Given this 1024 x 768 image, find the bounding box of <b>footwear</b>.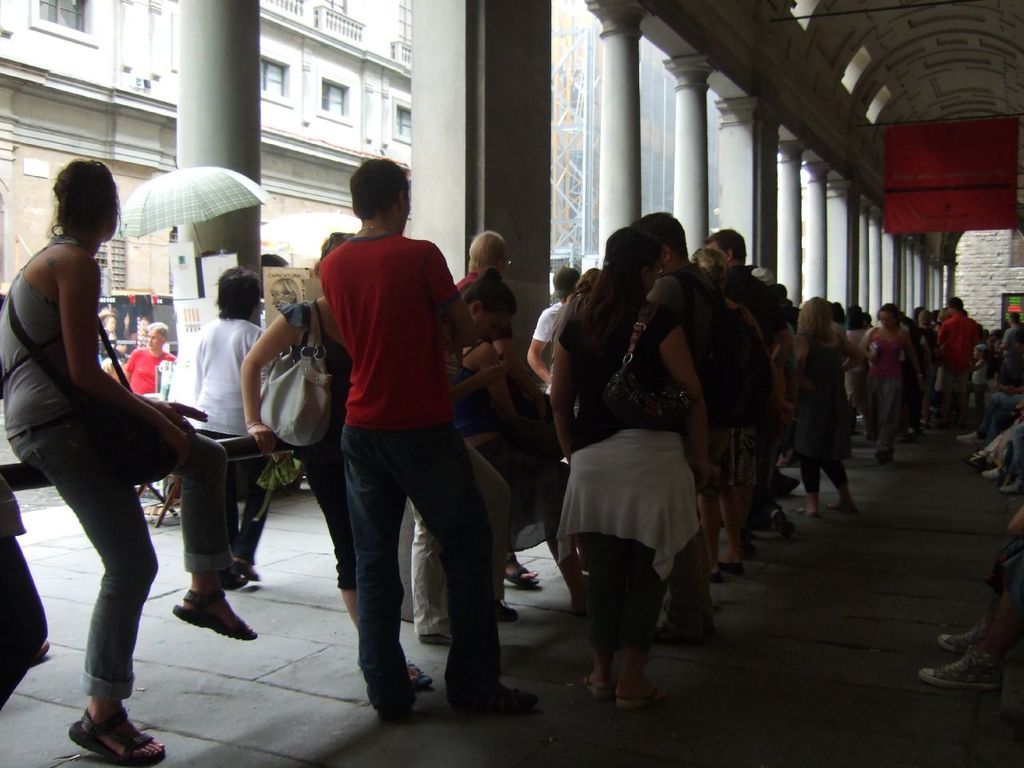
rect(506, 550, 542, 589).
